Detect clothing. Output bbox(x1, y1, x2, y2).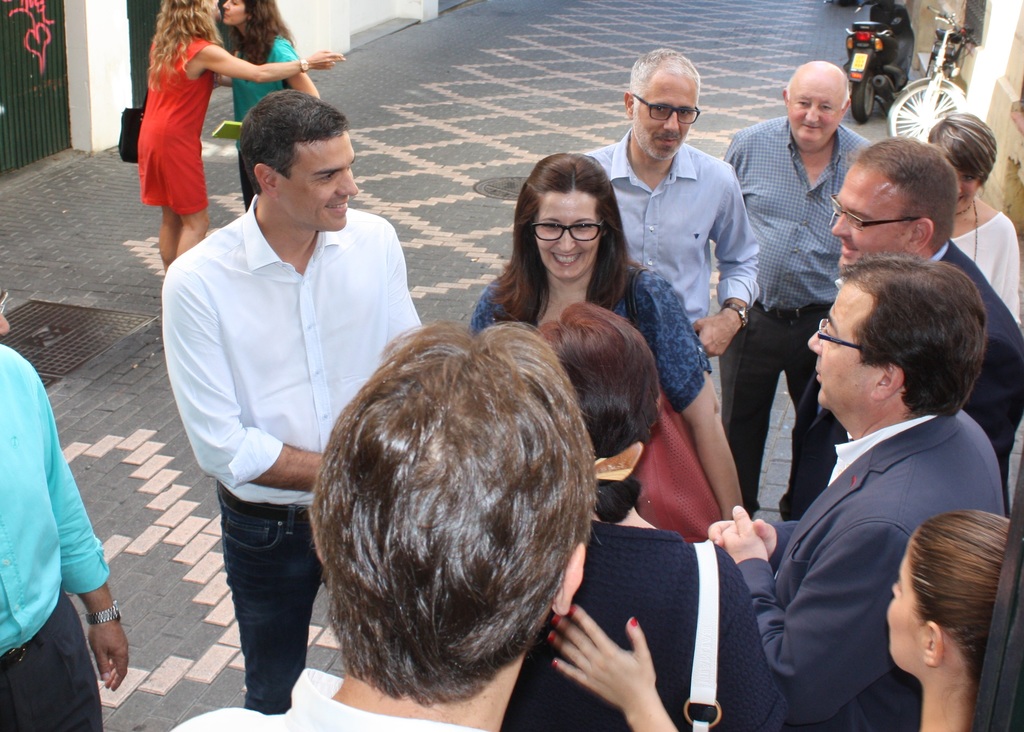
bbox(588, 144, 763, 333).
